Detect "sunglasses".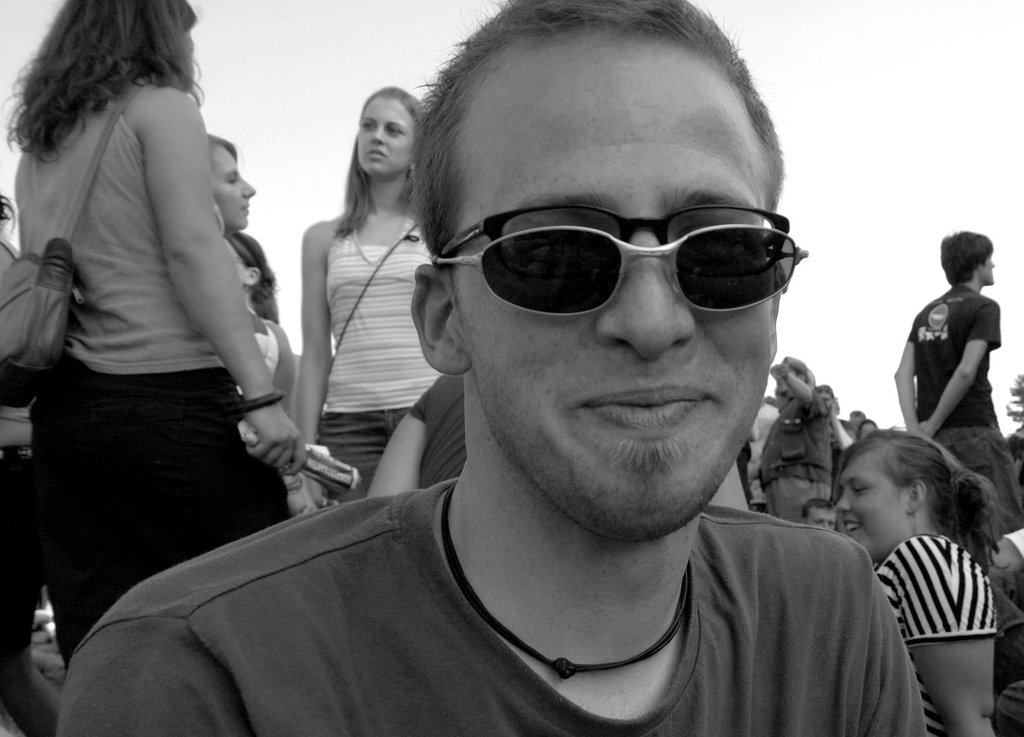
Detected at 431:224:808:312.
